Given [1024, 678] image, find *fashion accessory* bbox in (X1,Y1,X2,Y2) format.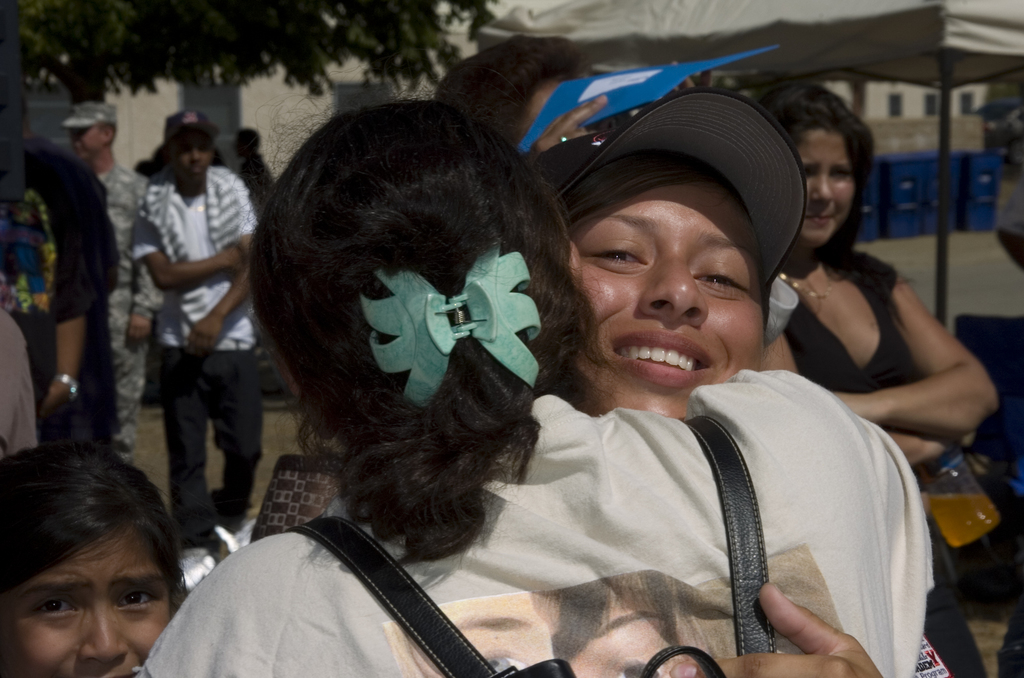
(287,412,847,677).
